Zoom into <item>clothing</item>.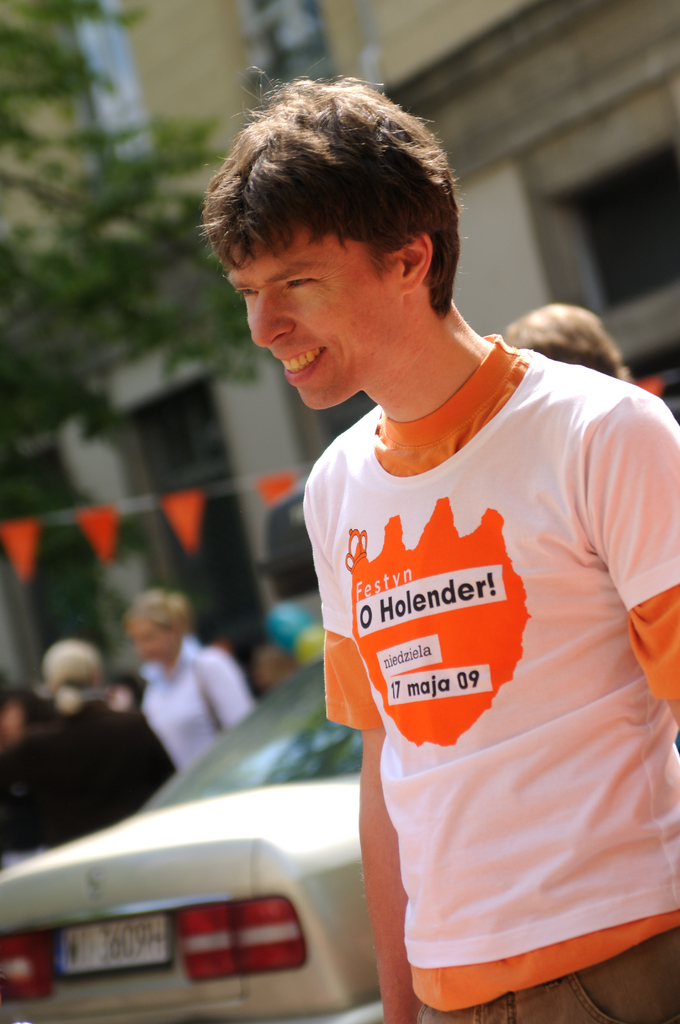
Zoom target: x1=259 y1=594 x2=327 y2=675.
